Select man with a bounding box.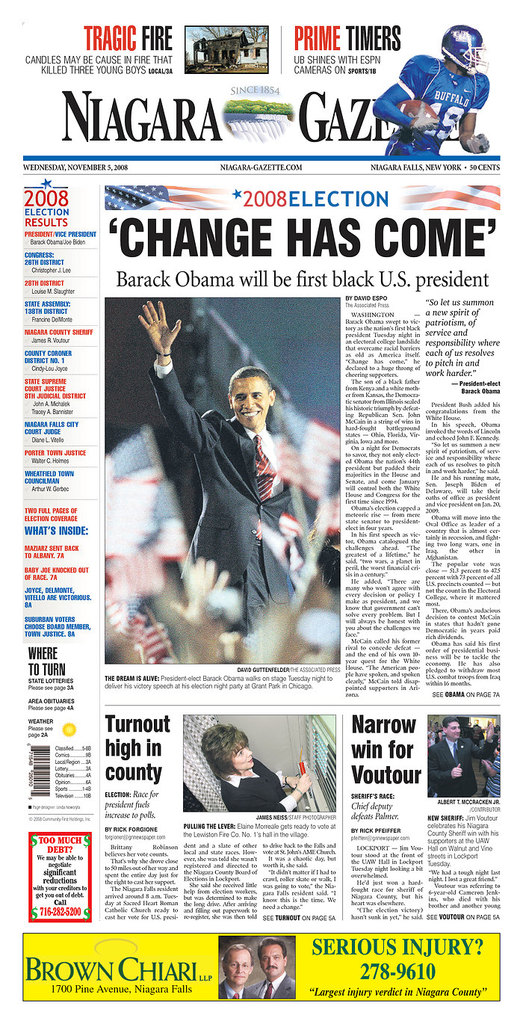
[left=131, top=299, right=317, bottom=627].
